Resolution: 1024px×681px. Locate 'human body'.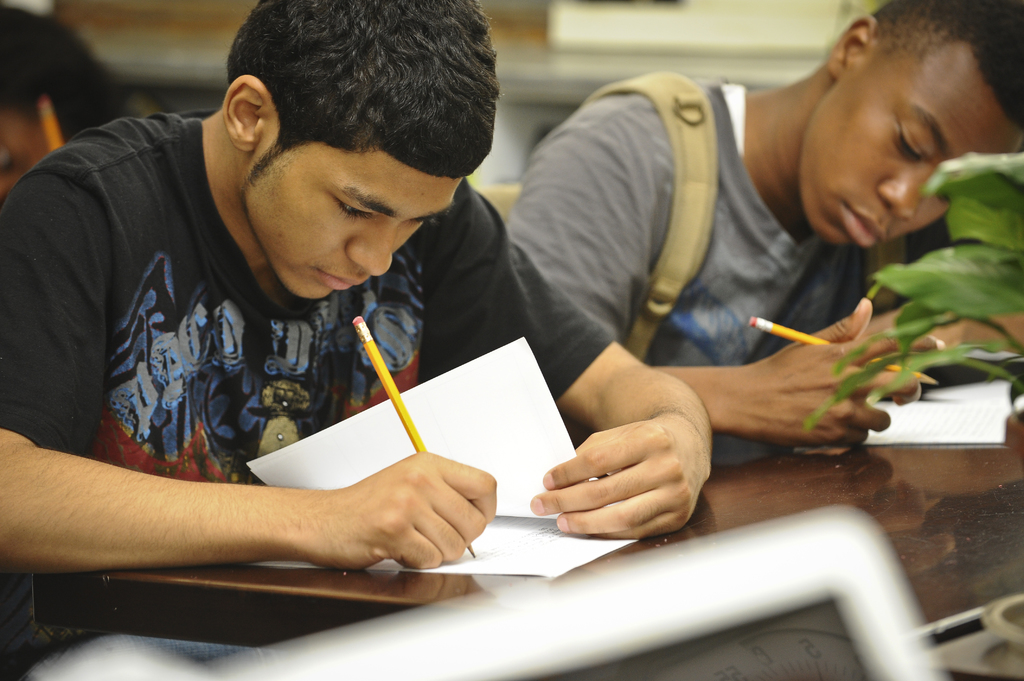
(31,20,562,638).
